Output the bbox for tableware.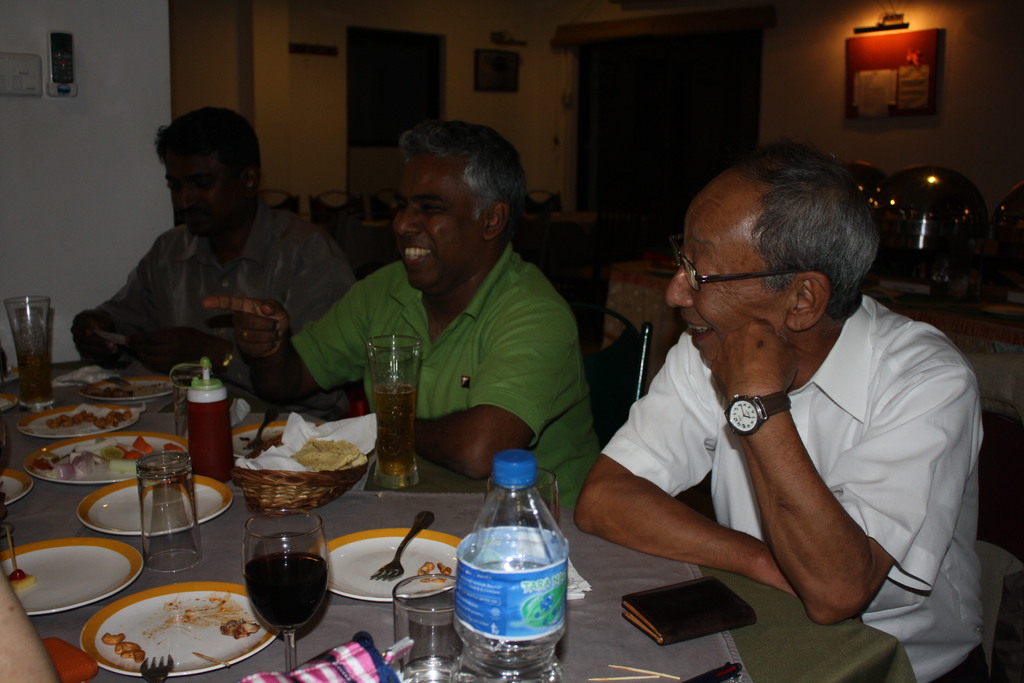
pyautogui.locateOnScreen(5, 541, 125, 625).
